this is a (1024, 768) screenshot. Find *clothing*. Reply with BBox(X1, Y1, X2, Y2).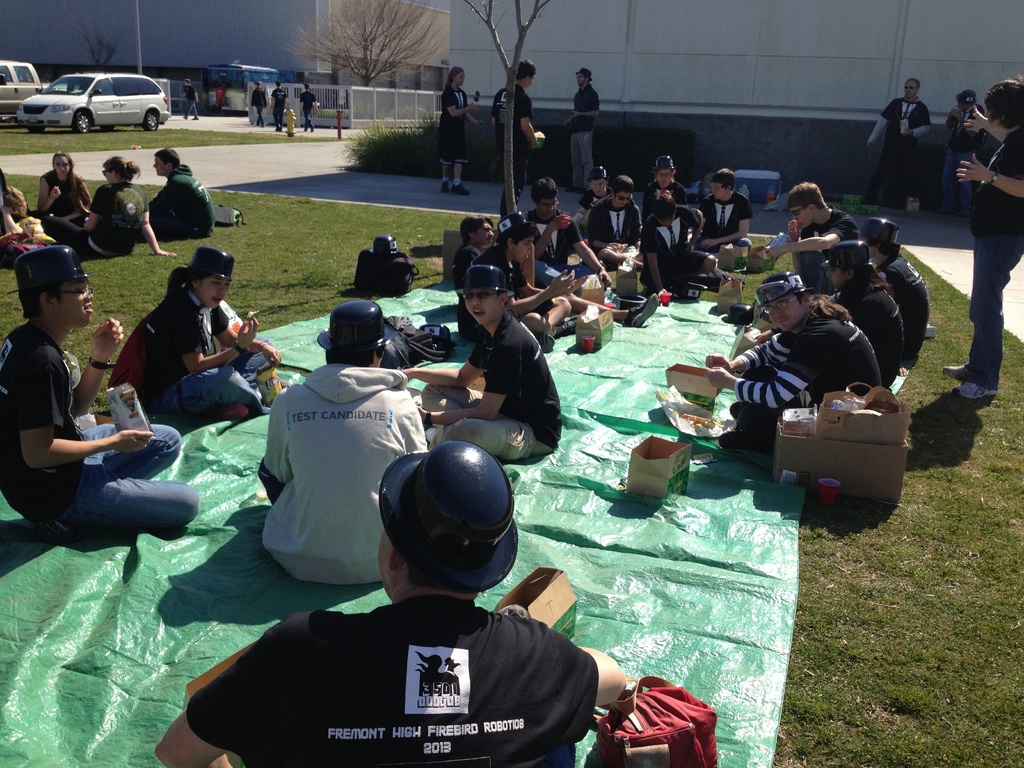
BBox(940, 97, 988, 214).
